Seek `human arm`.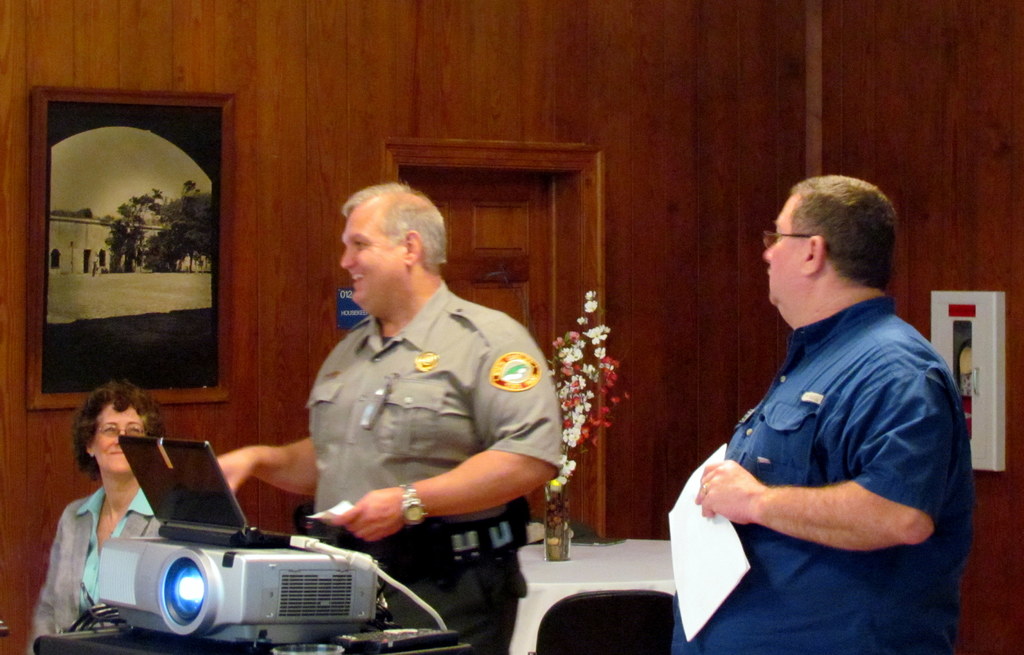
29, 516, 63, 654.
